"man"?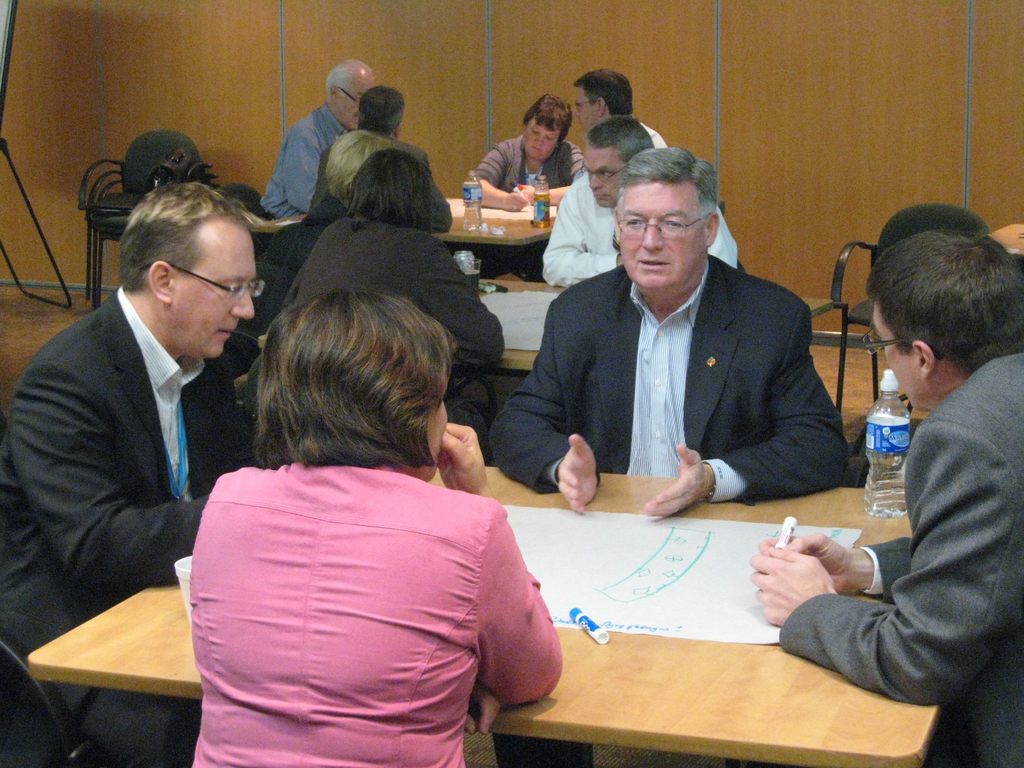
14,162,278,680
